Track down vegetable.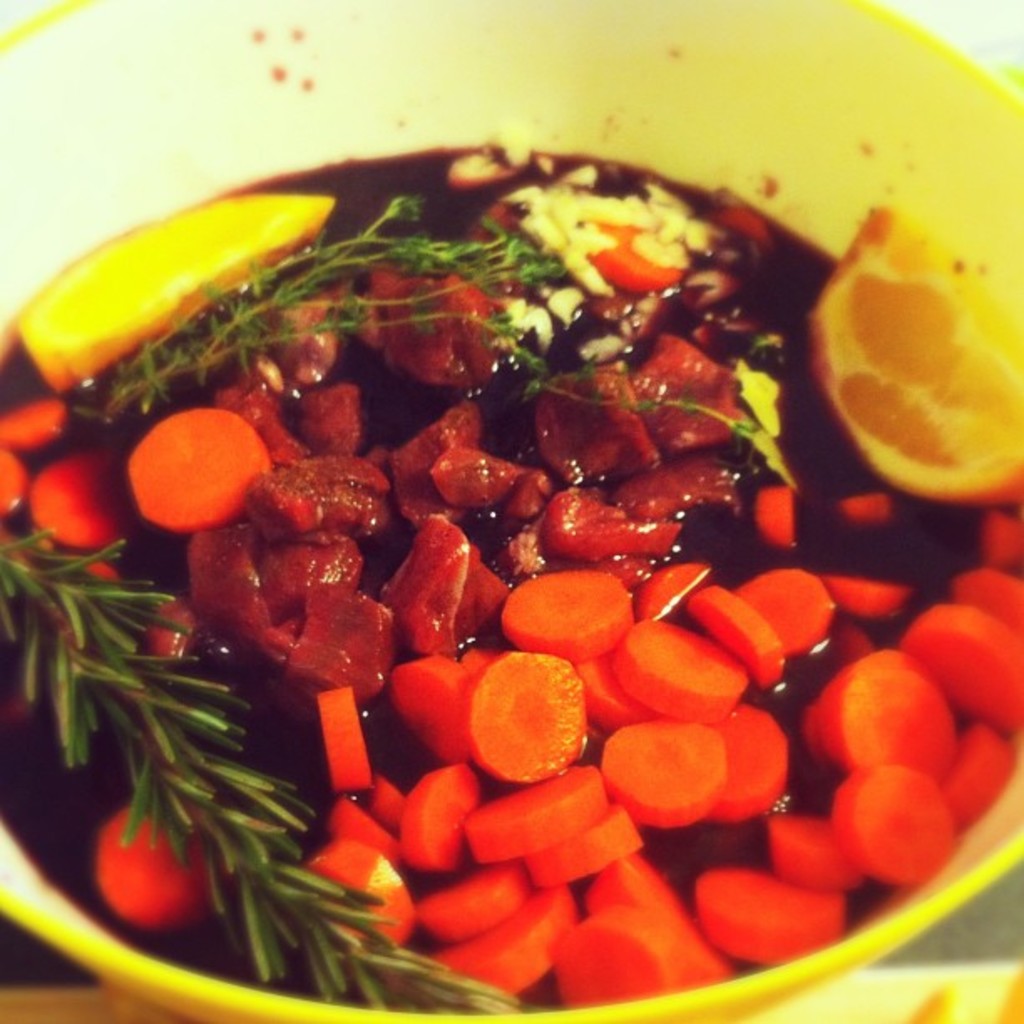
Tracked to bbox=(703, 704, 793, 818).
